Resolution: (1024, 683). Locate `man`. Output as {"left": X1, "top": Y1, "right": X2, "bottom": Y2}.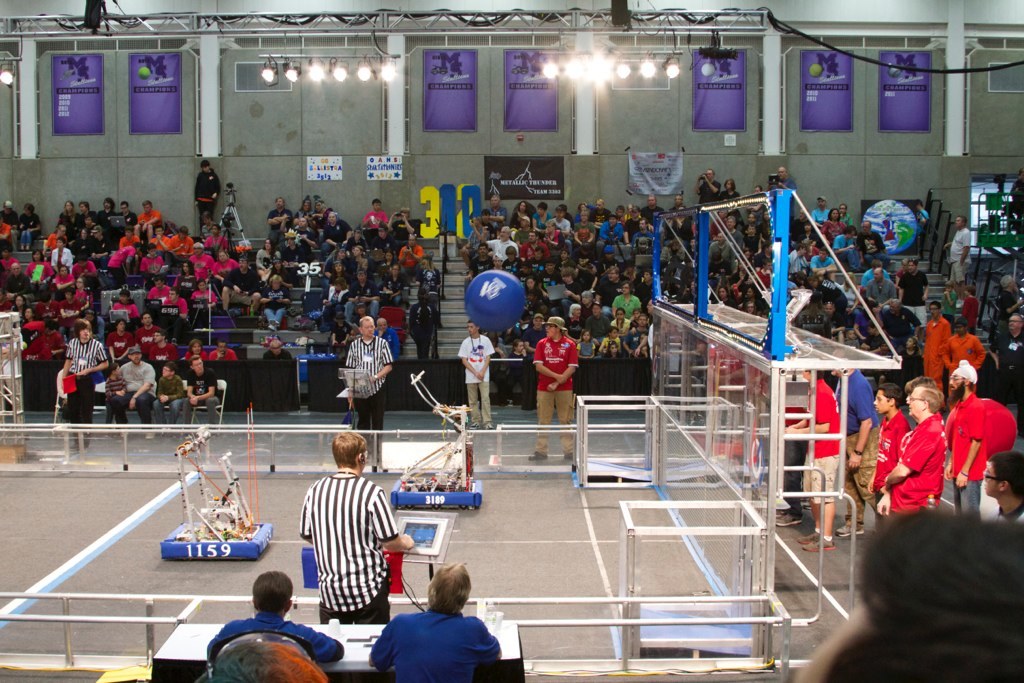
{"left": 61, "top": 320, "right": 106, "bottom": 448}.
